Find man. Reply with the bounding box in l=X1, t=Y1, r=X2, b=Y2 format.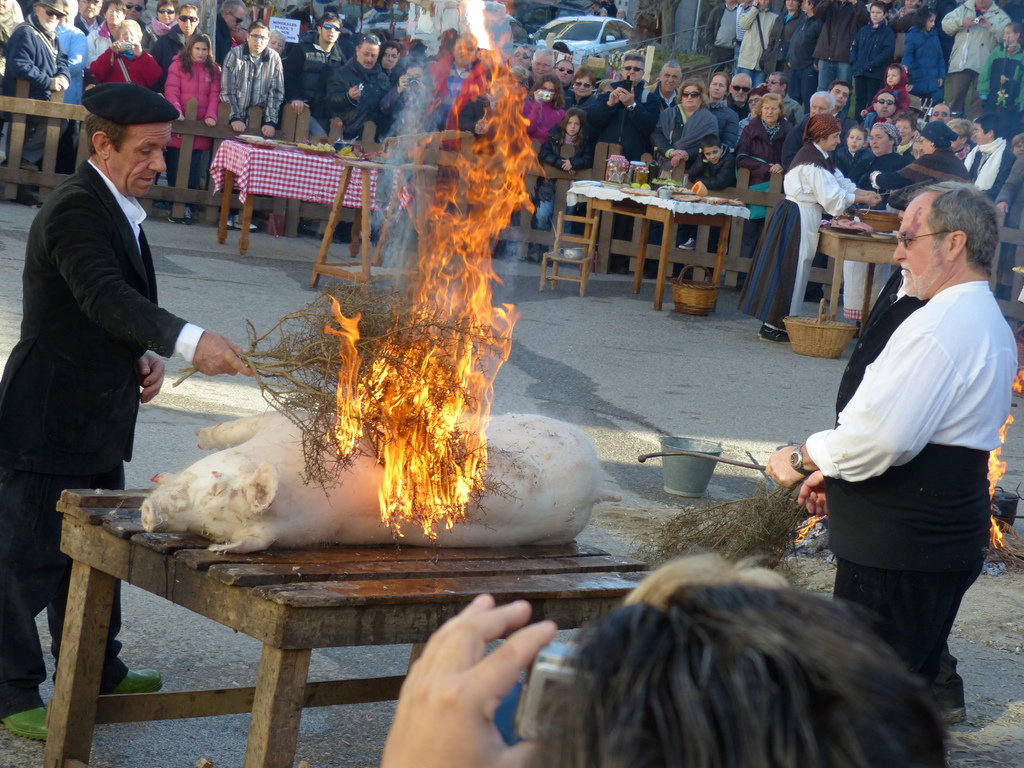
l=927, t=100, r=952, b=125.
